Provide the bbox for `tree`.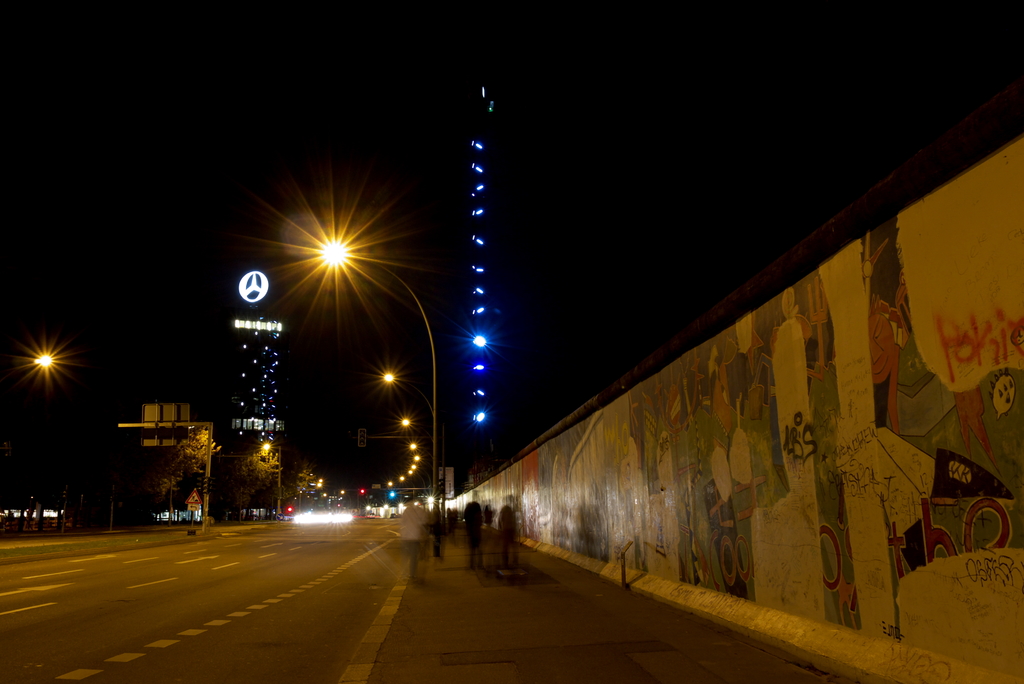
<bbox>159, 422, 220, 529</bbox>.
